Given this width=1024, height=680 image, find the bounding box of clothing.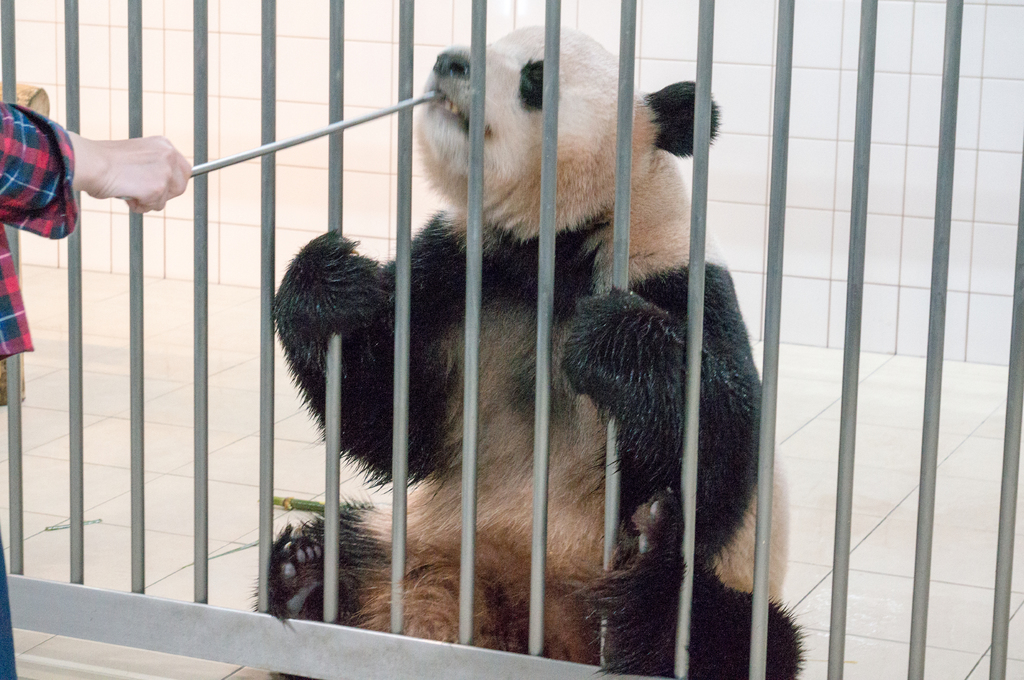
x1=0 y1=99 x2=80 y2=679.
